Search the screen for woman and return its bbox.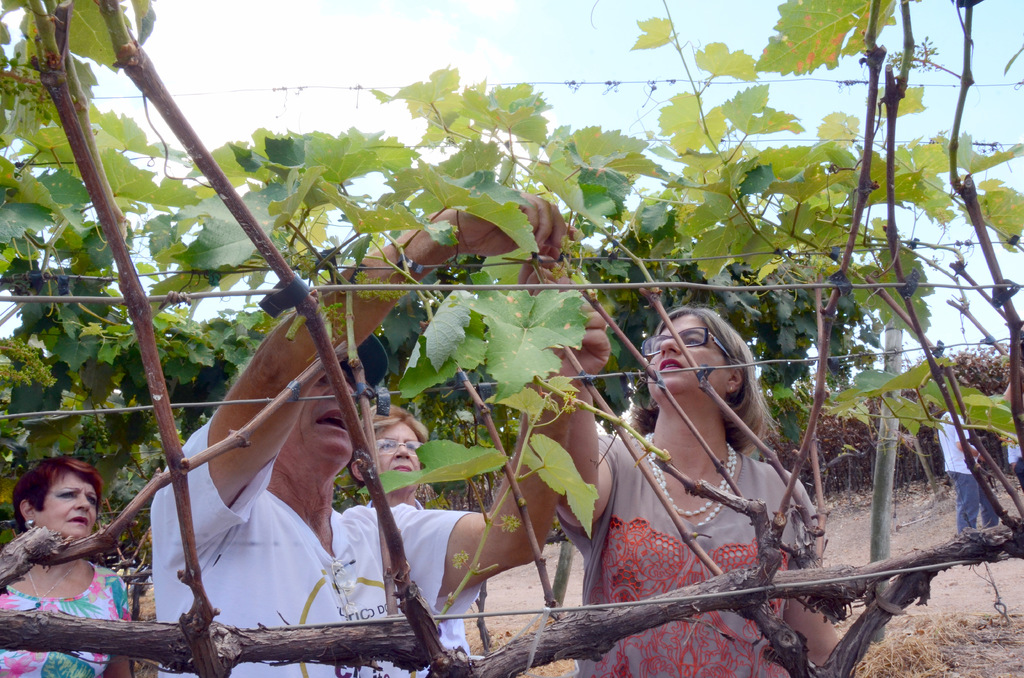
Found: box=[0, 456, 133, 677].
